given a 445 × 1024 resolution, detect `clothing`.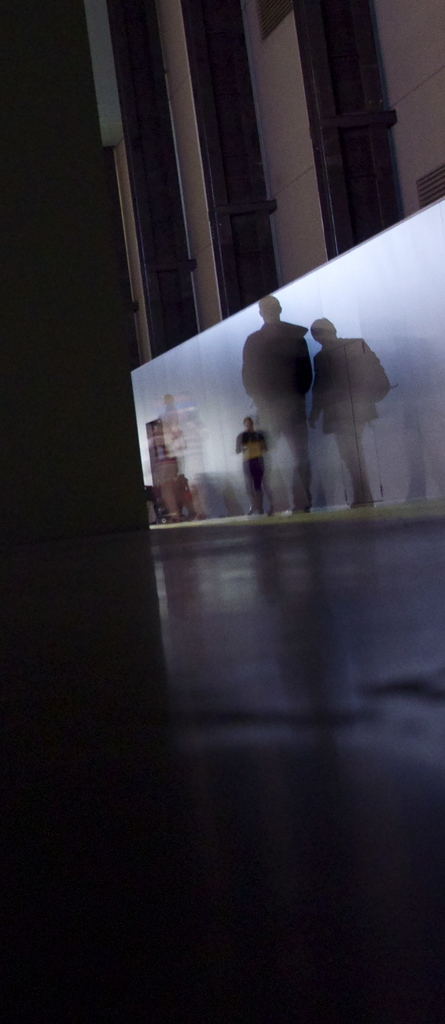
box(300, 335, 399, 500).
